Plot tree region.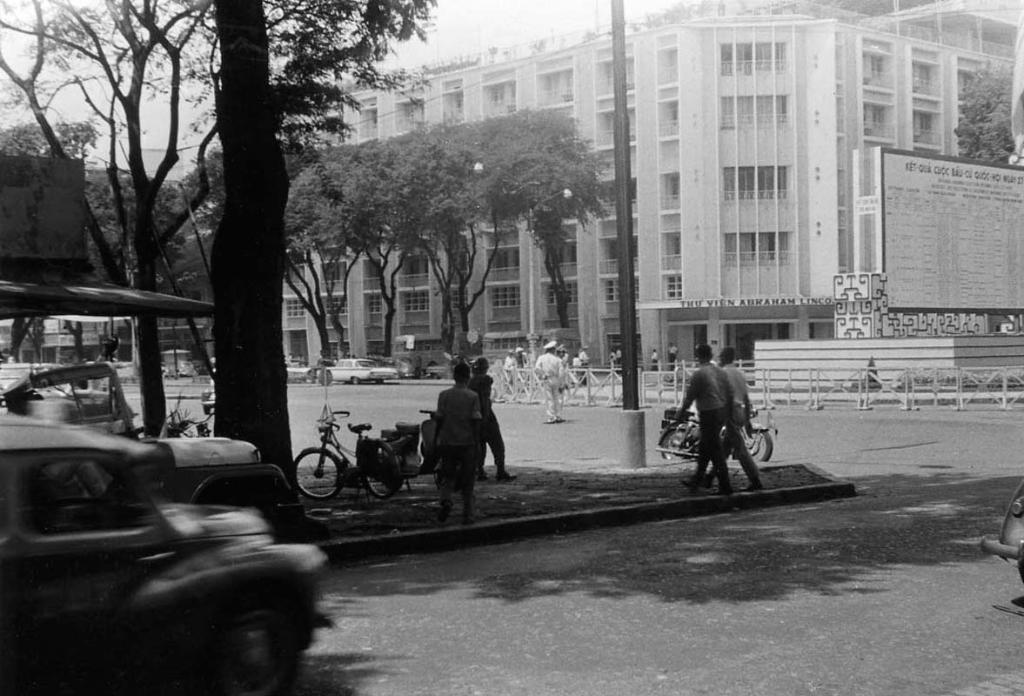
Plotted at 0 0 105 333.
